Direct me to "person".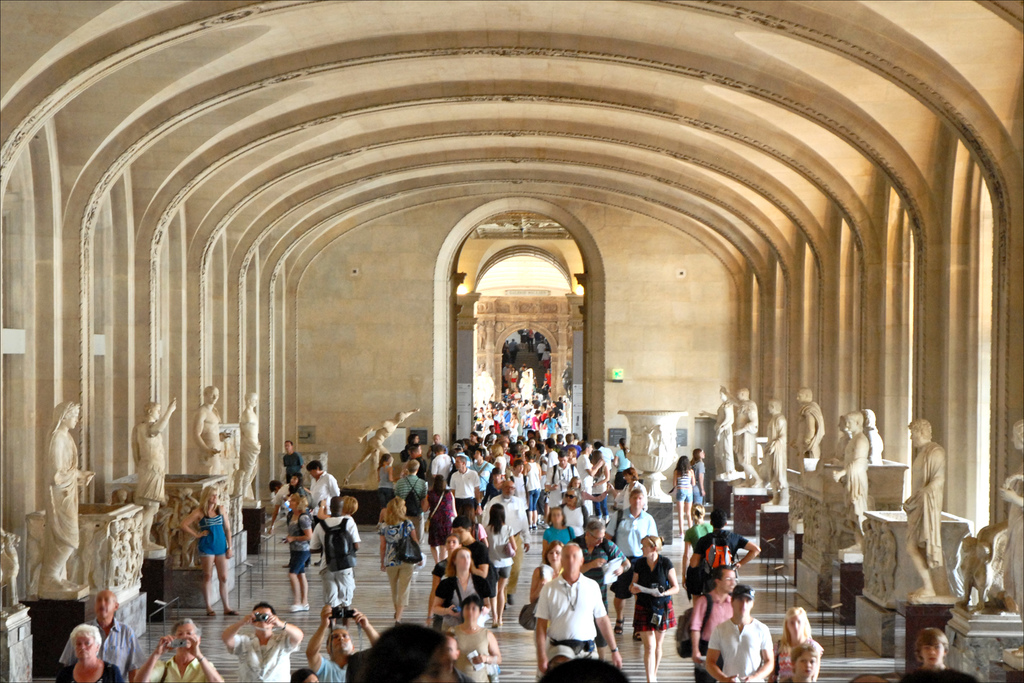
Direction: {"x1": 625, "y1": 536, "x2": 682, "y2": 682}.
